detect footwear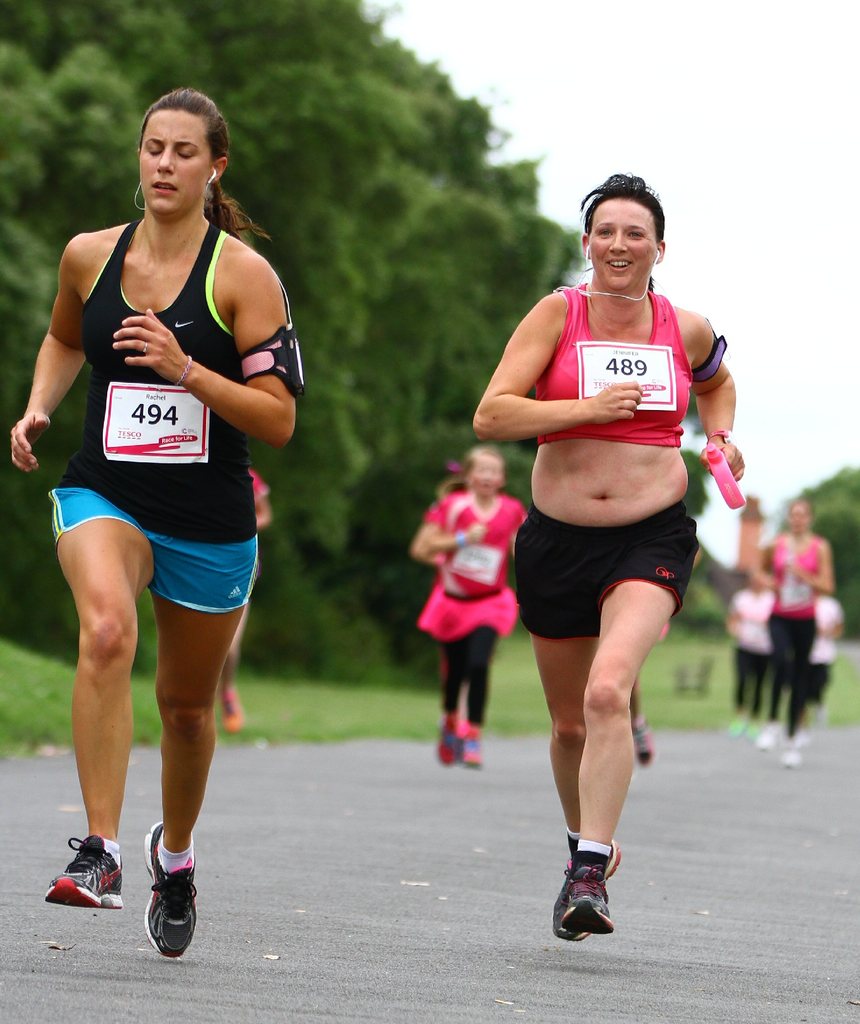
crop(460, 722, 484, 767)
